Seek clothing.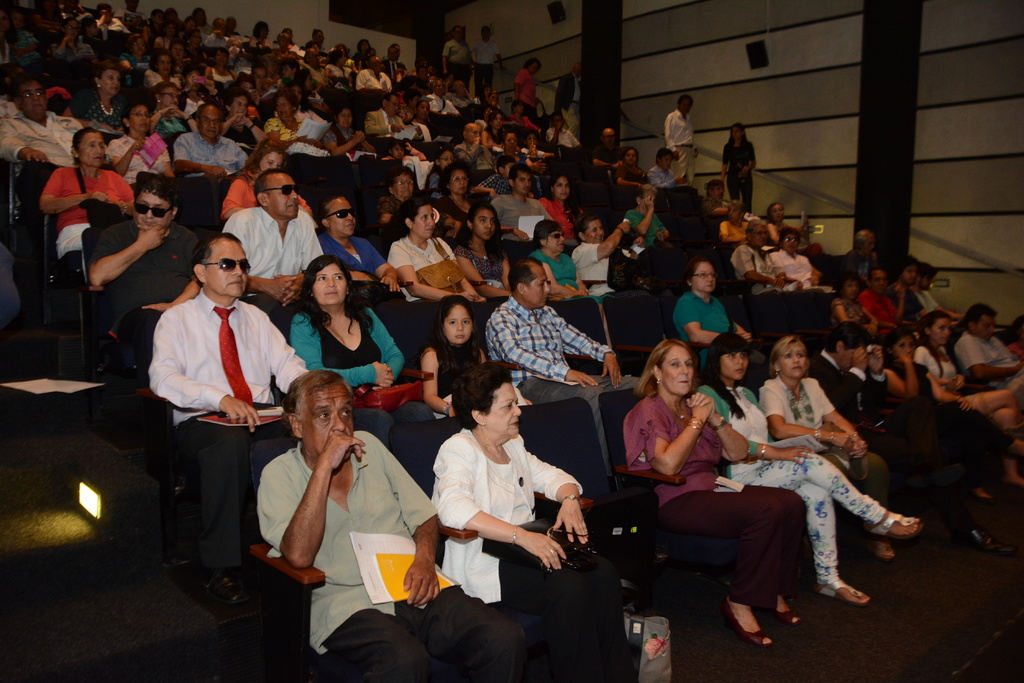
<box>77,95,115,124</box>.
